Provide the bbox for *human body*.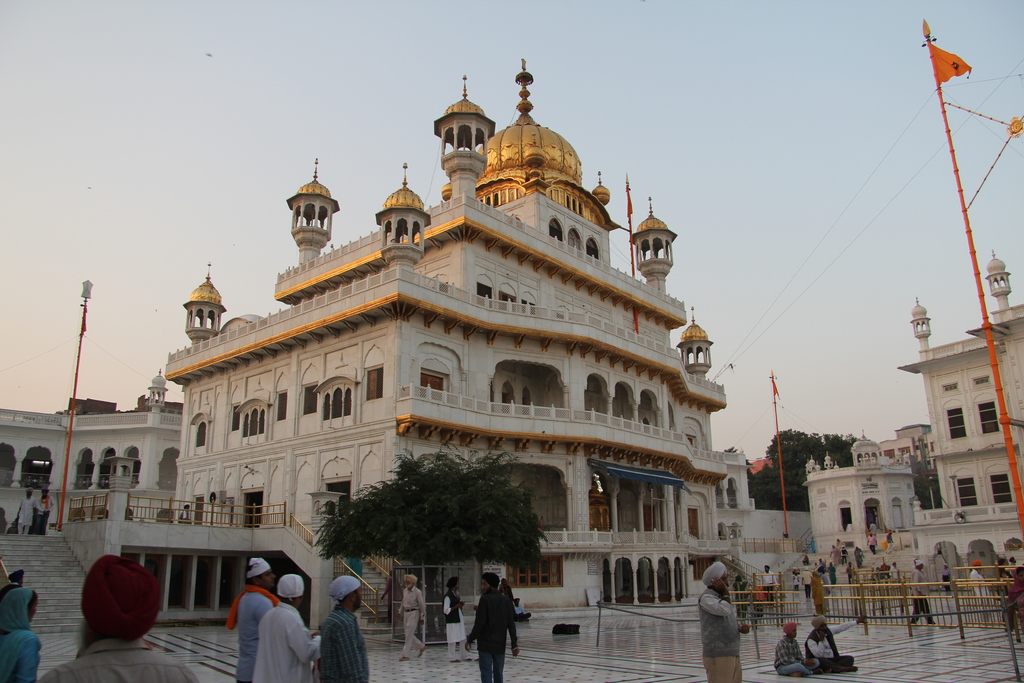
left=176, top=509, right=193, bottom=525.
